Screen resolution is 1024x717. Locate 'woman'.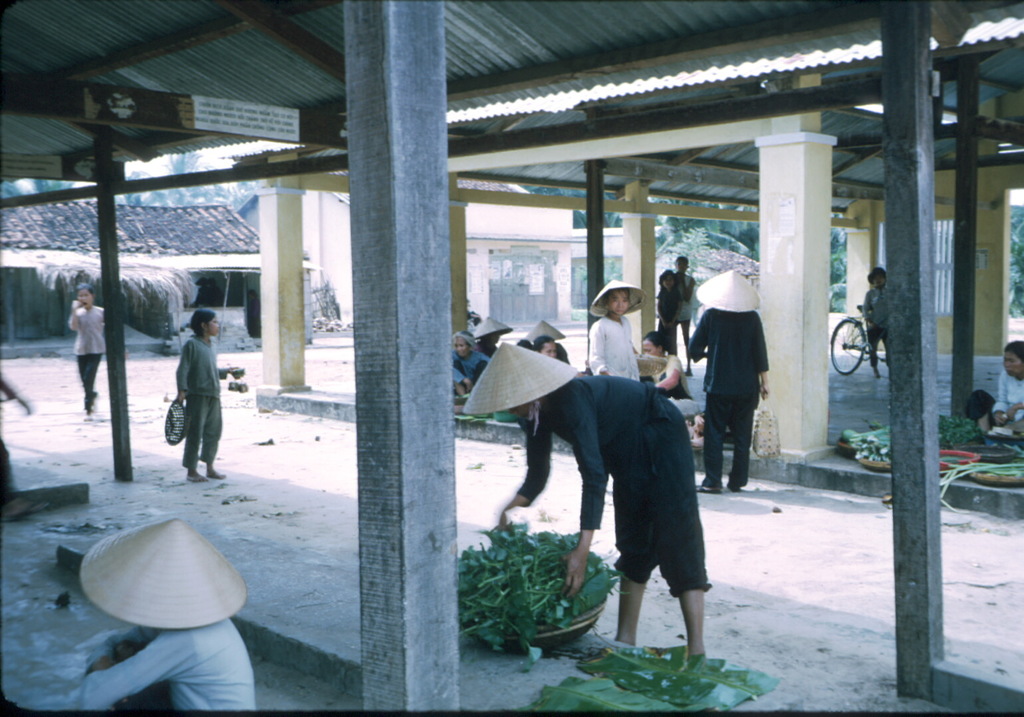
{"x1": 640, "y1": 325, "x2": 690, "y2": 398}.
